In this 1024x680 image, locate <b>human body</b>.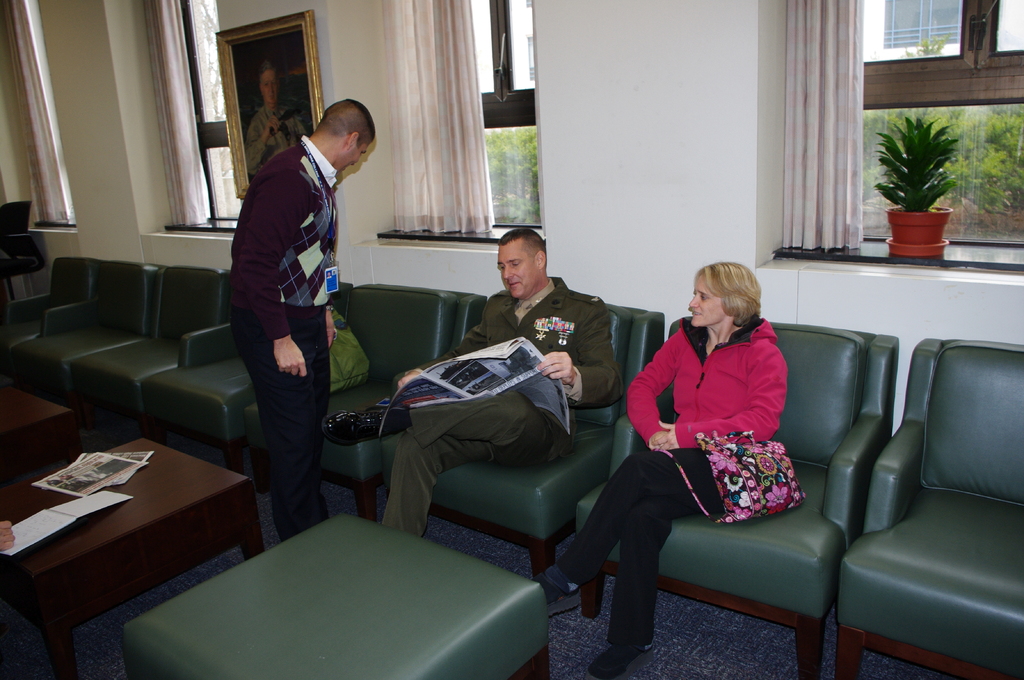
Bounding box: (x1=529, y1=313, x2=799, y2=679).
